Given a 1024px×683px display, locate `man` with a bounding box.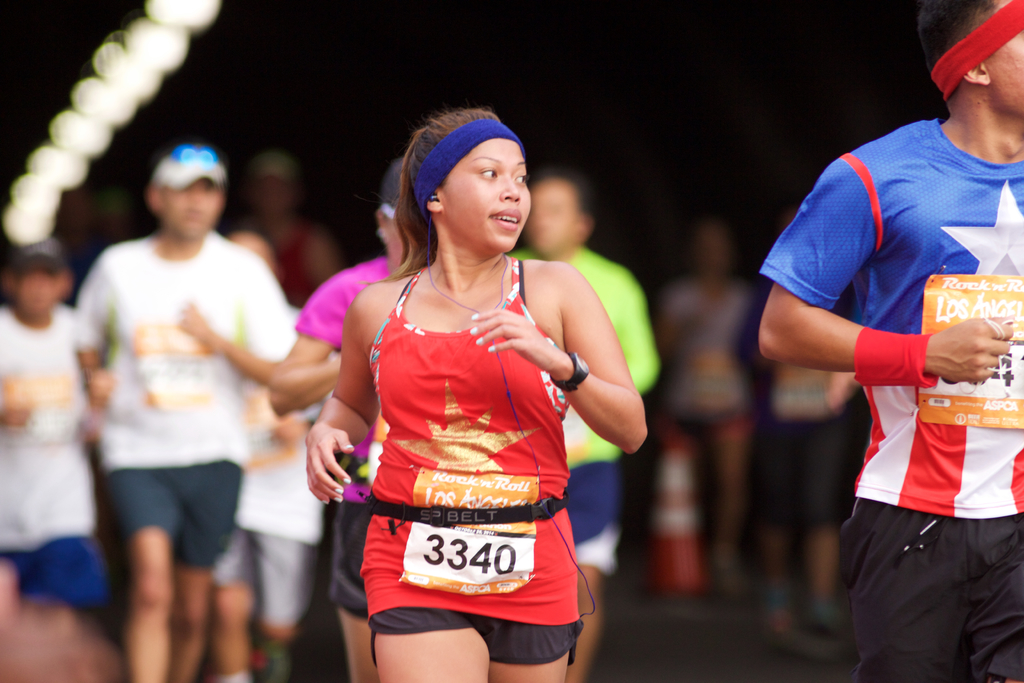
Located: [63,136,307,661].
